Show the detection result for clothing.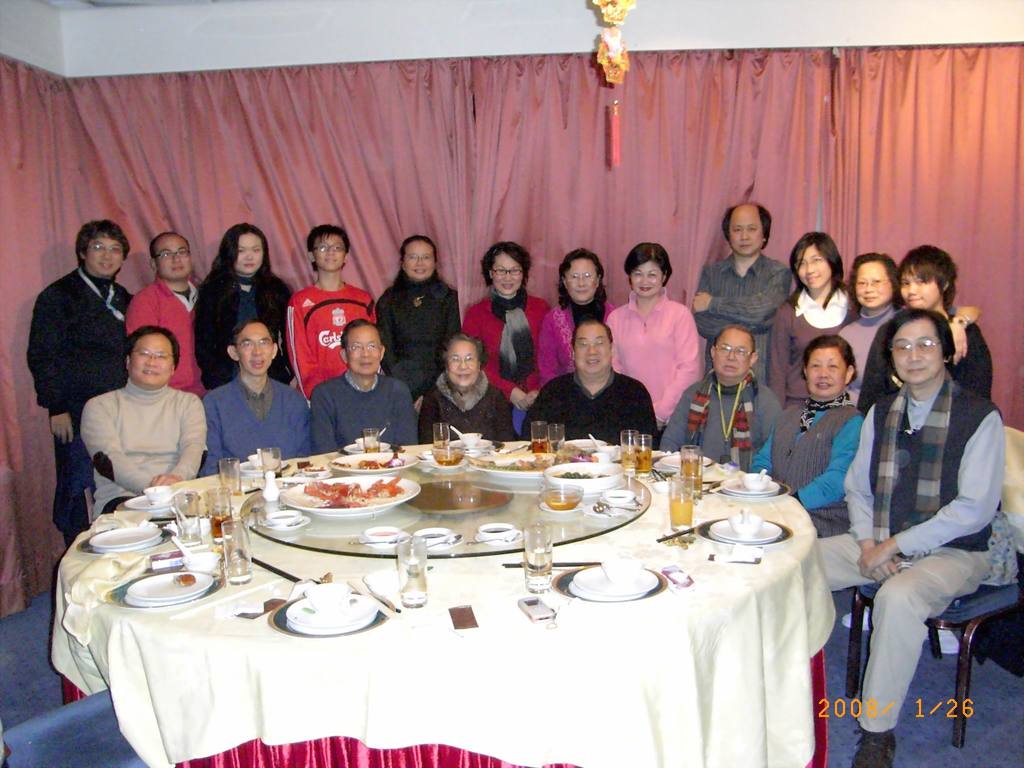
[left=374, top=270, right=468, bottom=390].
